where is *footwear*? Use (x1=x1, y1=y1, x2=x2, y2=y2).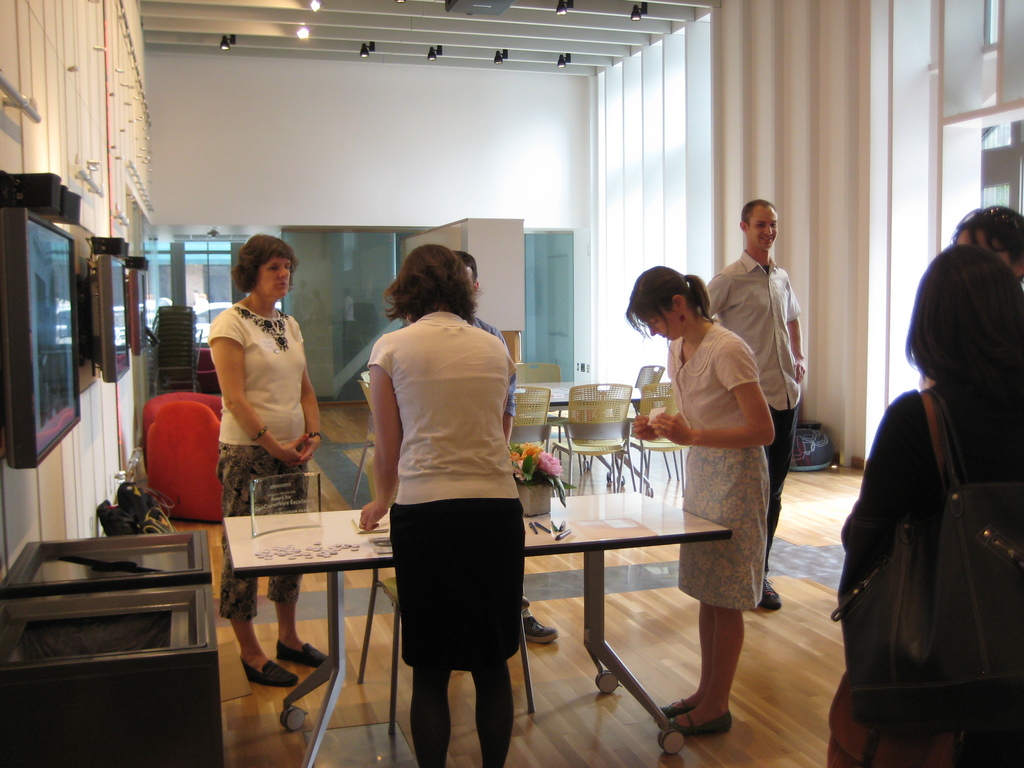
(x1=235, y1=650, x2=302, y2=691).
